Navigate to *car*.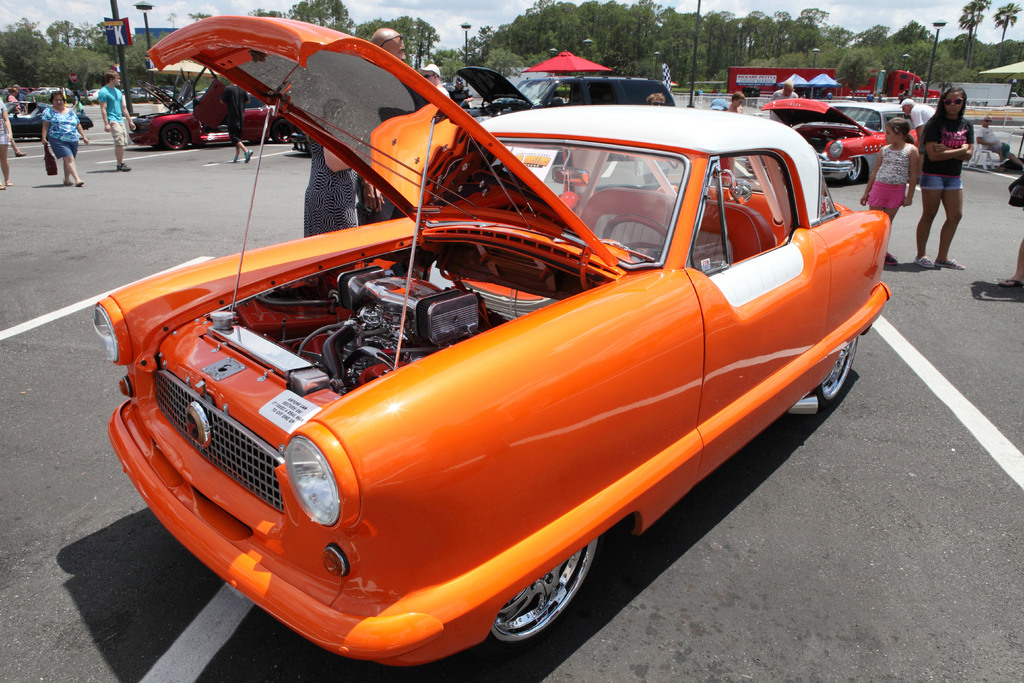
Navigation target: [left=130, top=93, right=298, bottom=151].
